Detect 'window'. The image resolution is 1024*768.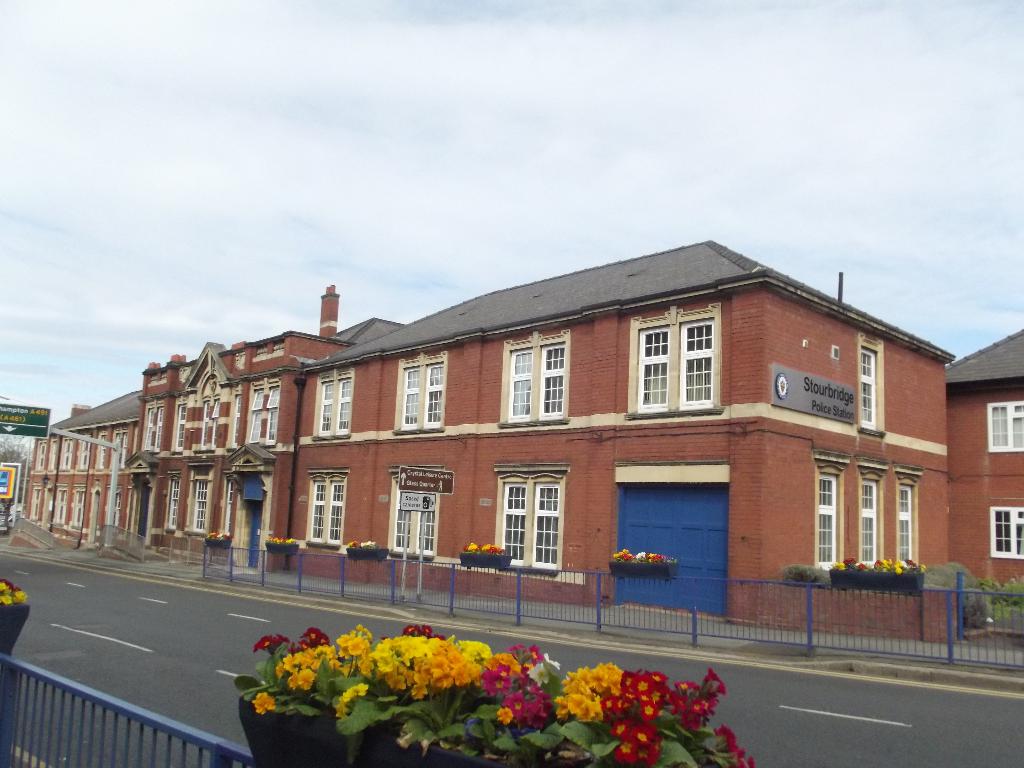
left=97, top=435, right=108, bottom=468.
